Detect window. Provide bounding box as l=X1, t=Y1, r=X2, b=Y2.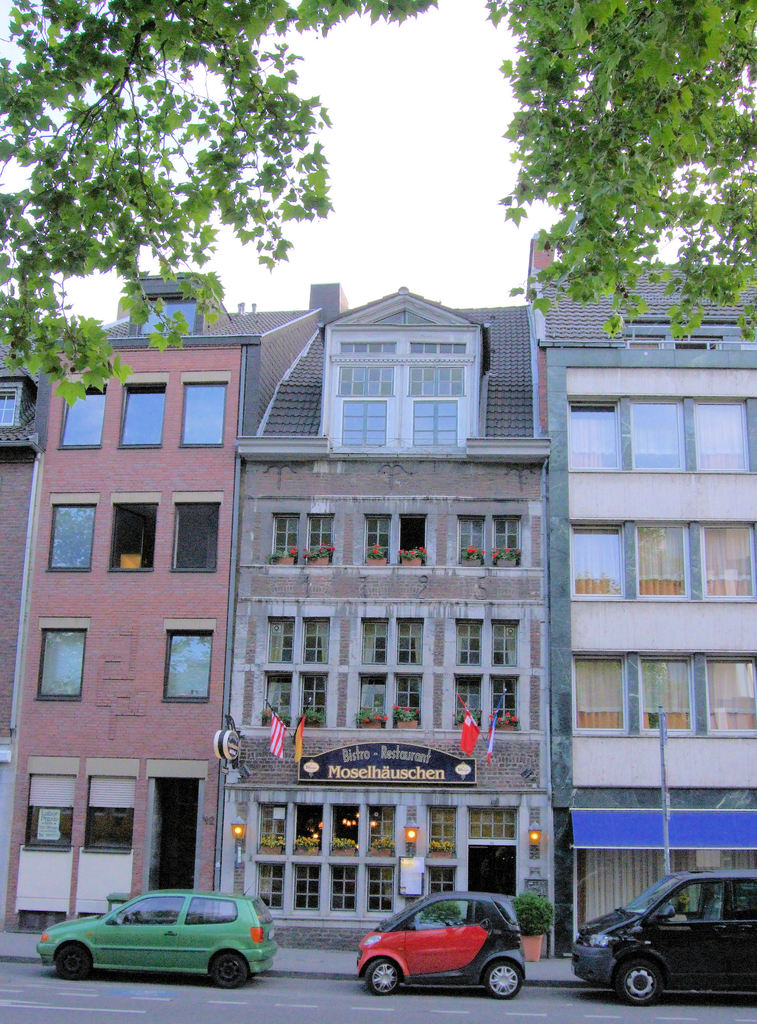
l=361, t=618, r=390, b=667.
